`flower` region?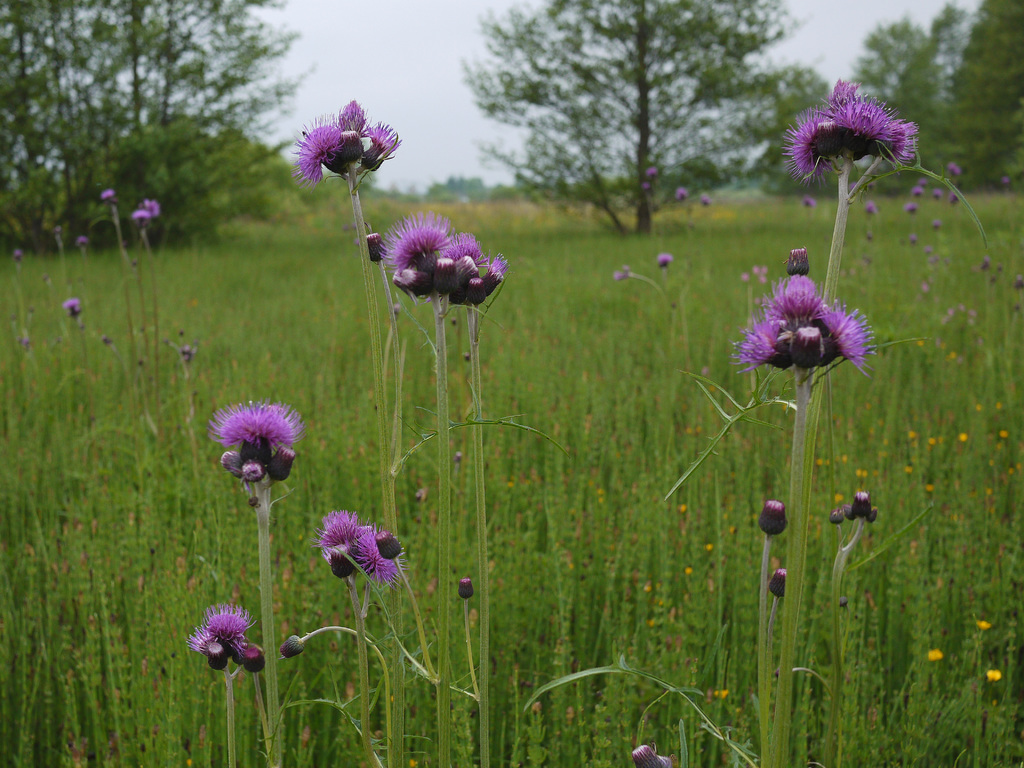
Rect(77, 233, 86, 248)
